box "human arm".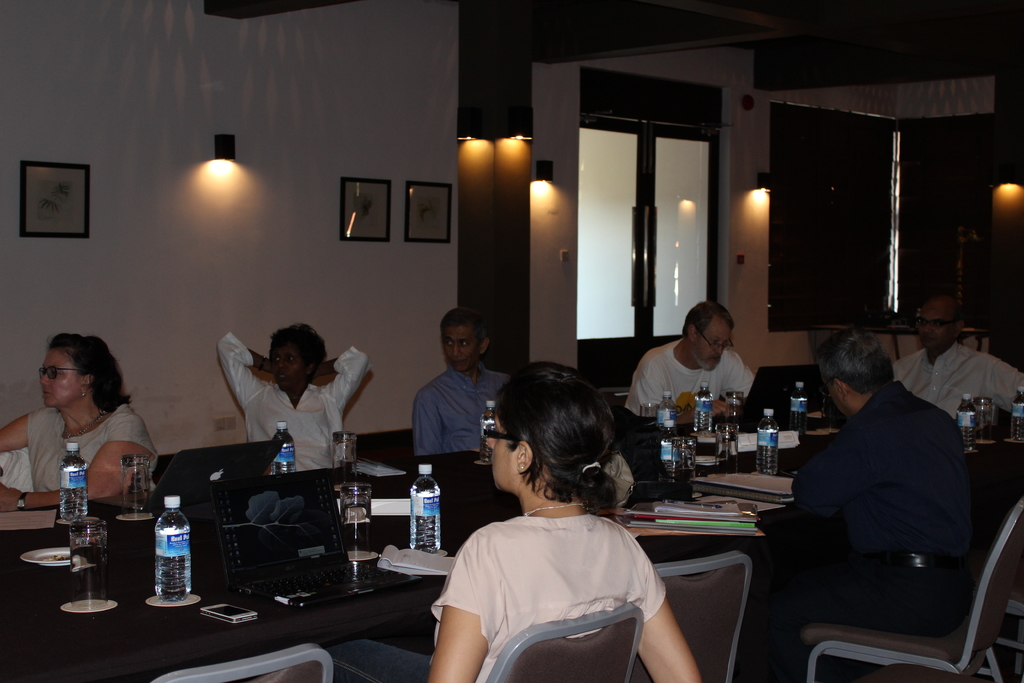
locate(212, 336, 267, 406).
